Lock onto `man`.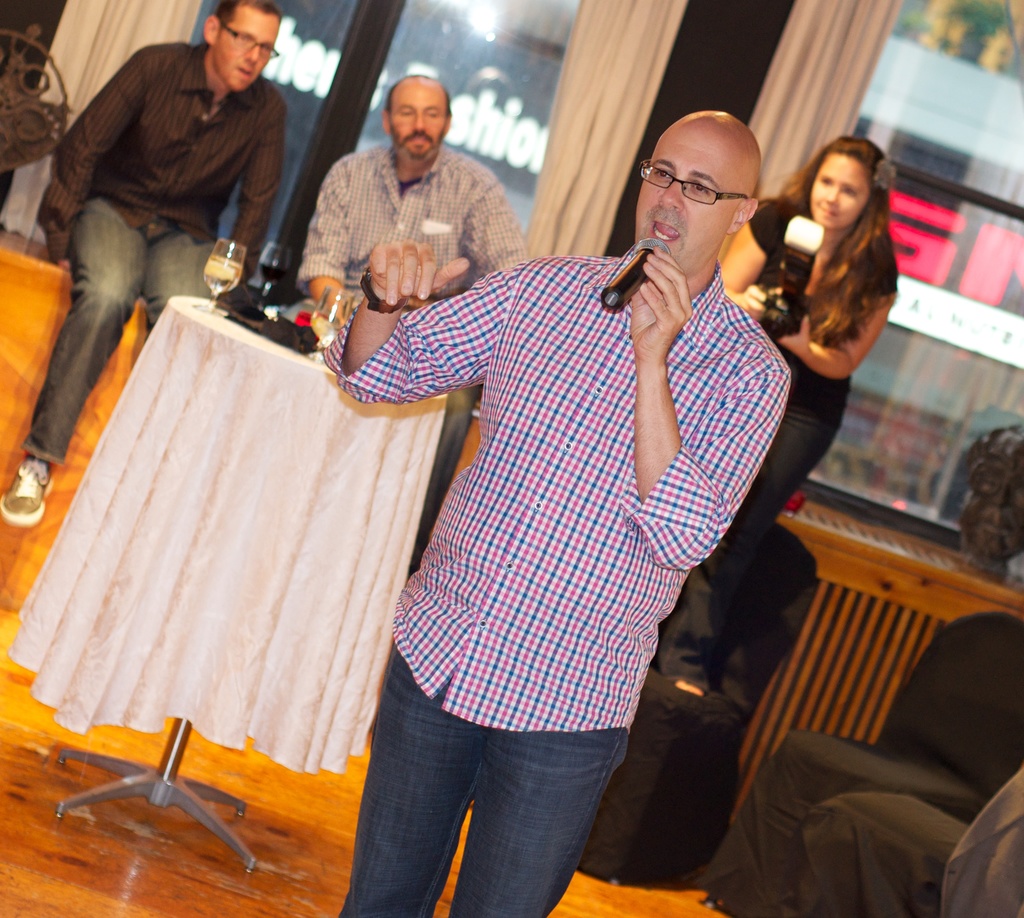
Locked: x1=0 y1=0 x2=287 y2=528.
